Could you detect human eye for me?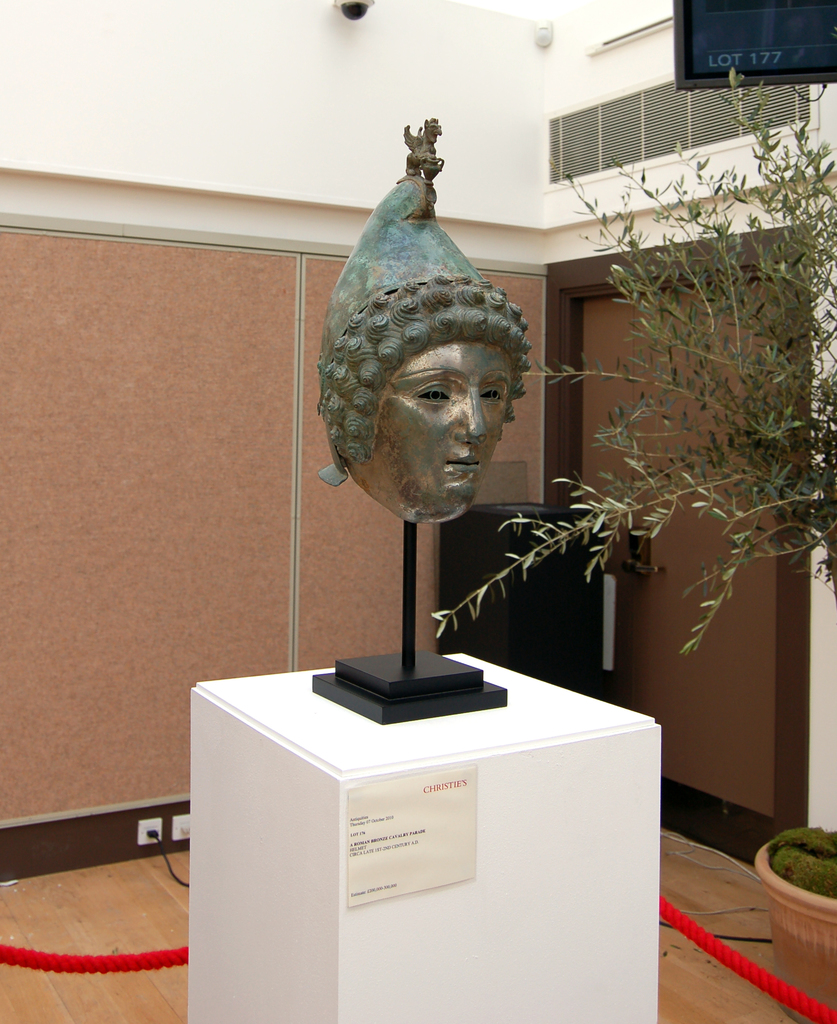
Detection result: region(480, 387, 506, 401).
